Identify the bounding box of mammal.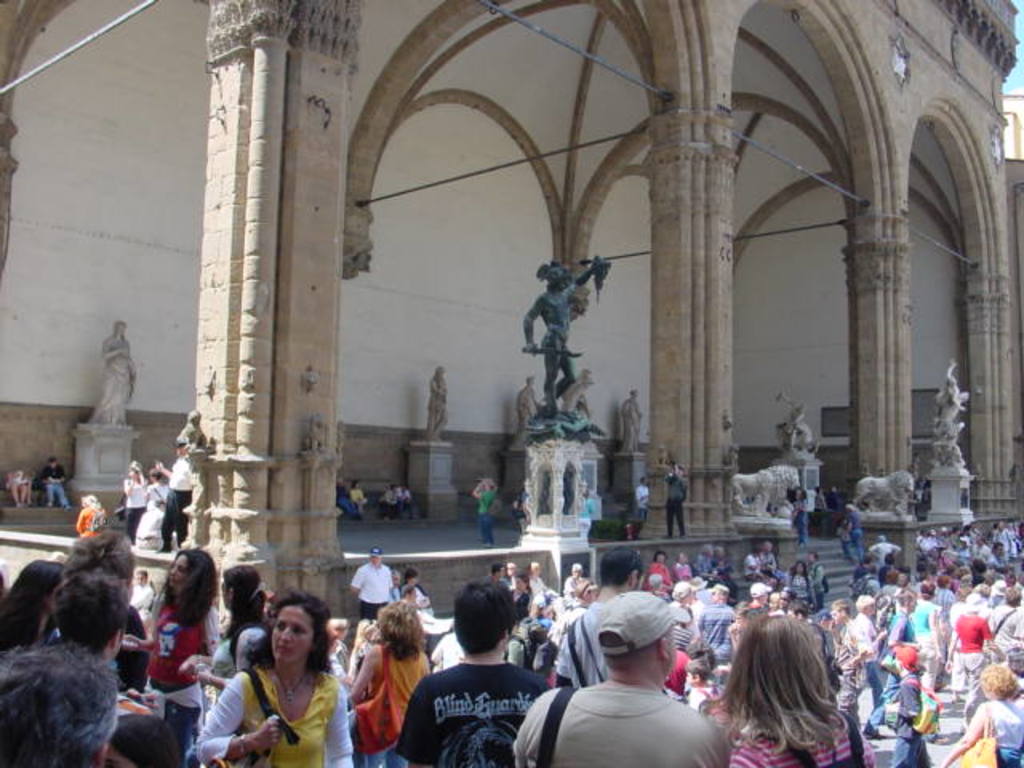
{"x1": 723, "y1": 462, "x2": 802, "y2": 509}.
